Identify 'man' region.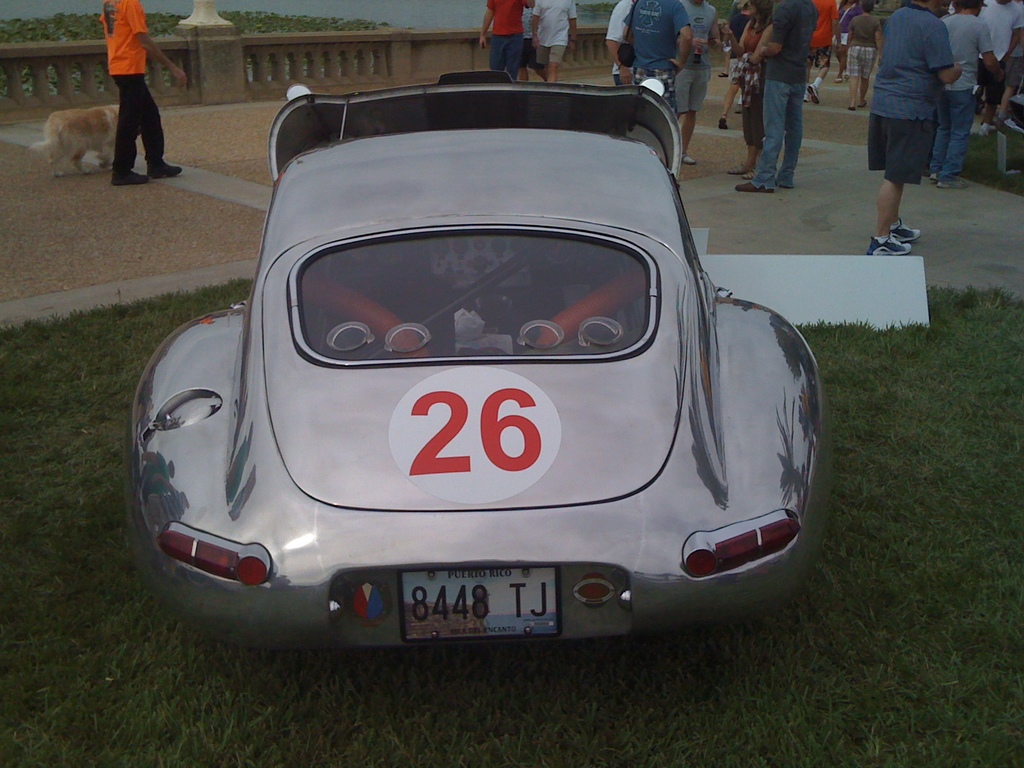
Region: 858:6:968:261.
